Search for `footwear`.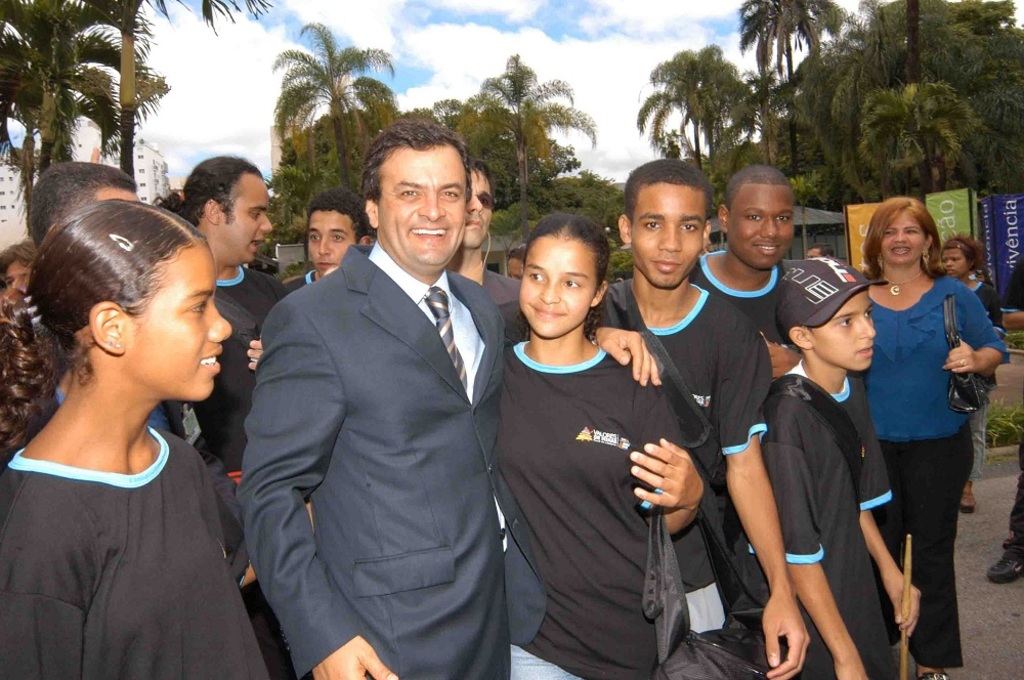
Found at select_region(988, 553, 1023, 584).
